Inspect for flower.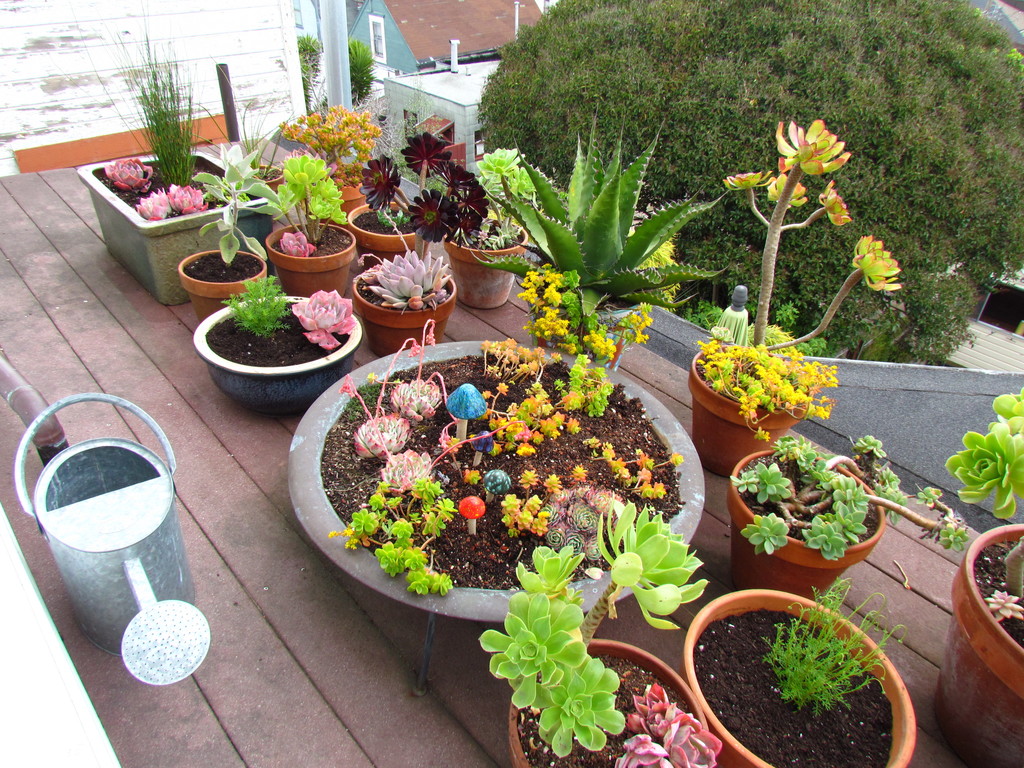
Inspection: crop(817, 182, 850, 226).
